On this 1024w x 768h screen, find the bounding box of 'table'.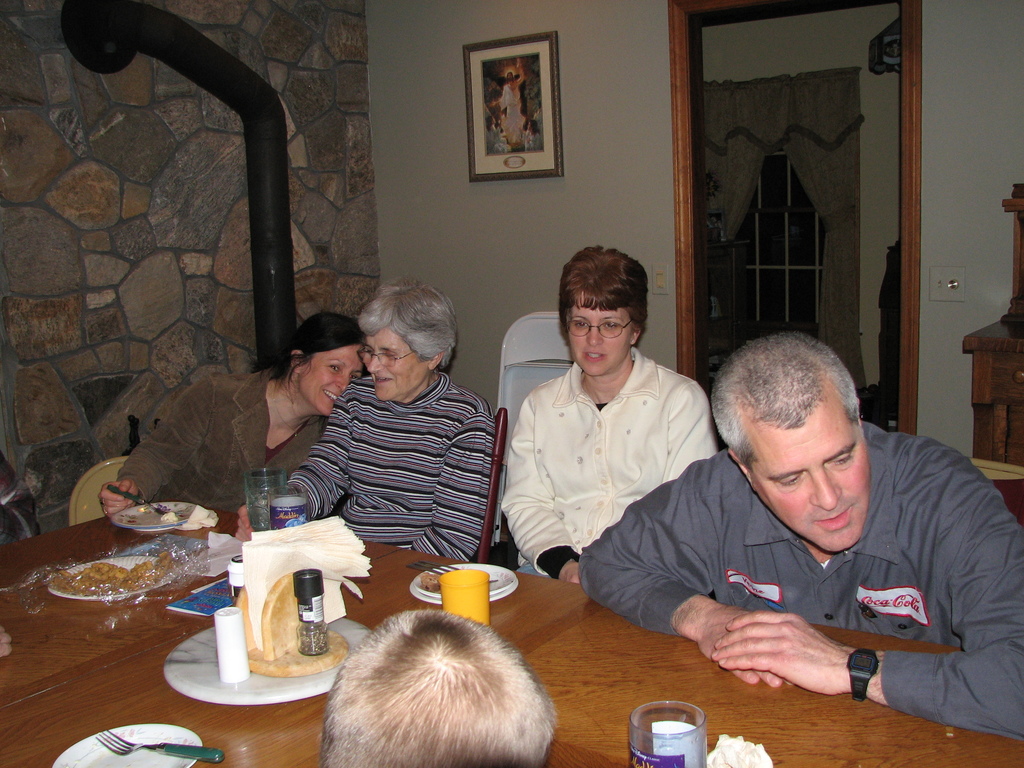
Bounding box: <box>0,504,1023,767</box>.
